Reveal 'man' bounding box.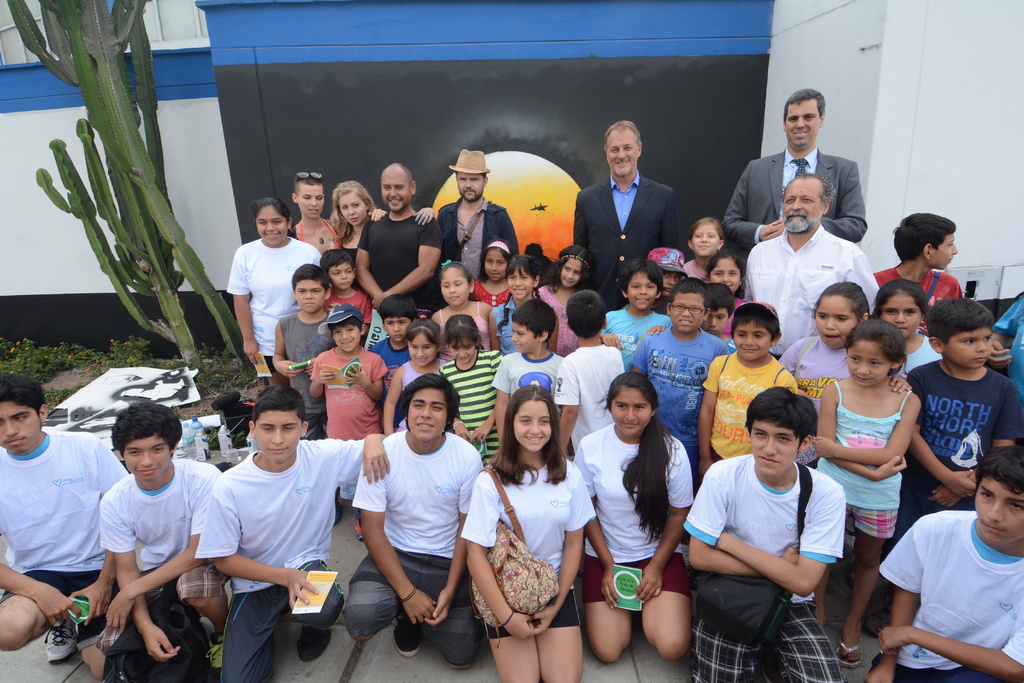
Revealed: crop(577, 129, 691, 301).
